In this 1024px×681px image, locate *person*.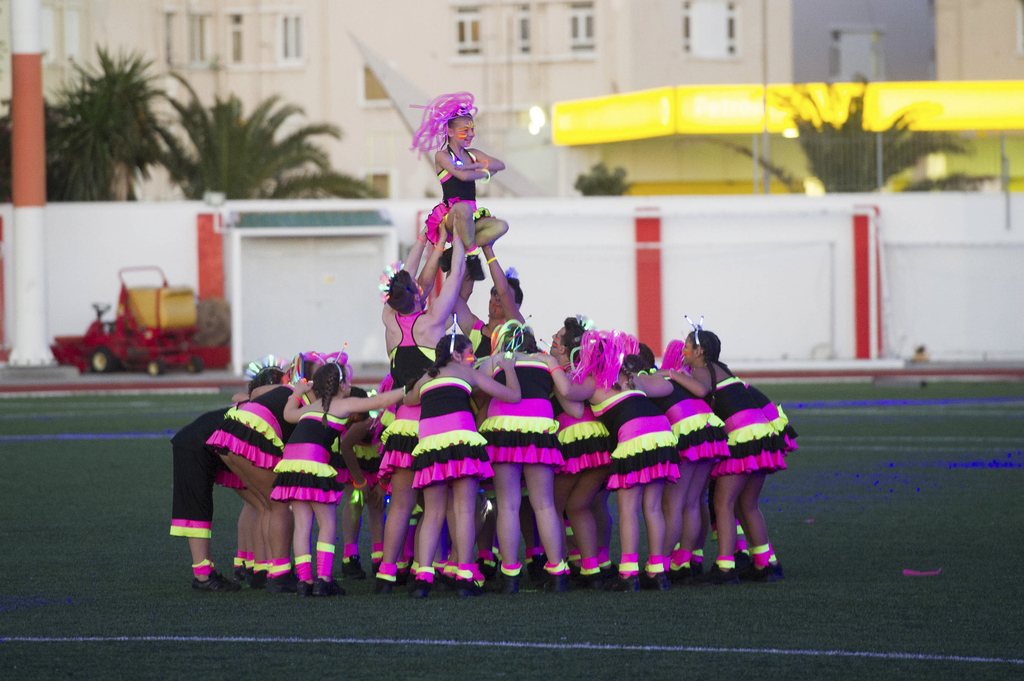
Bounding box: [x1=452, y1=246, x2=524, y2=354].
